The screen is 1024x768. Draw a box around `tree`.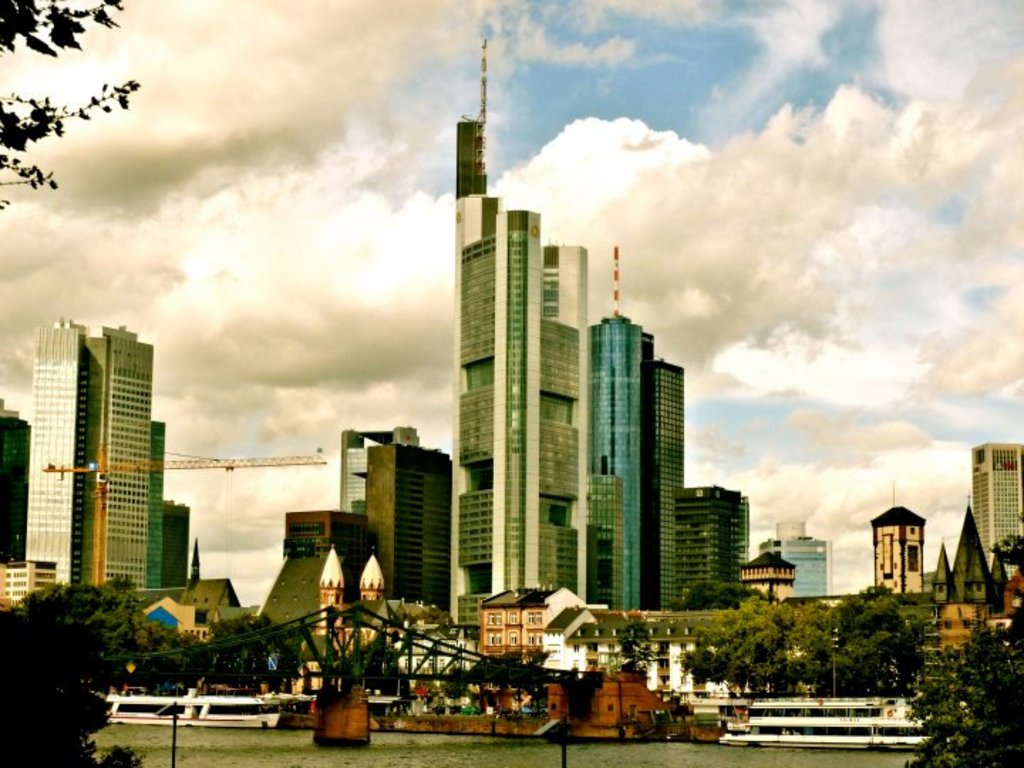
{"x1": 905, "y1": 513, "x2": 1023, "y2": 767}.
